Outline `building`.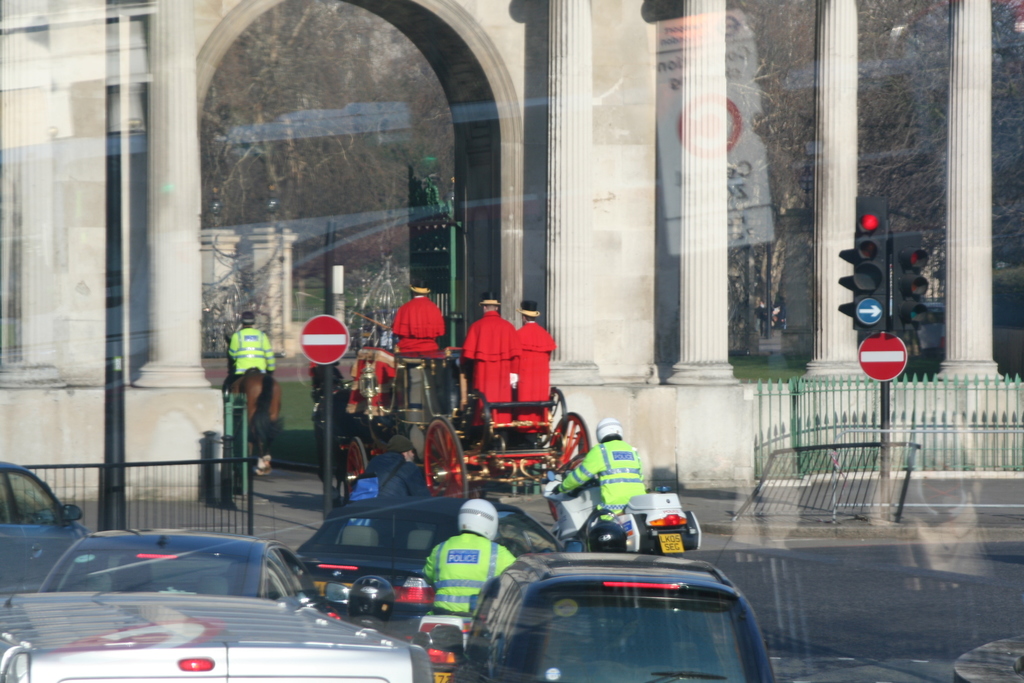
Outline: Rect(0, 0, 1023, 487).
